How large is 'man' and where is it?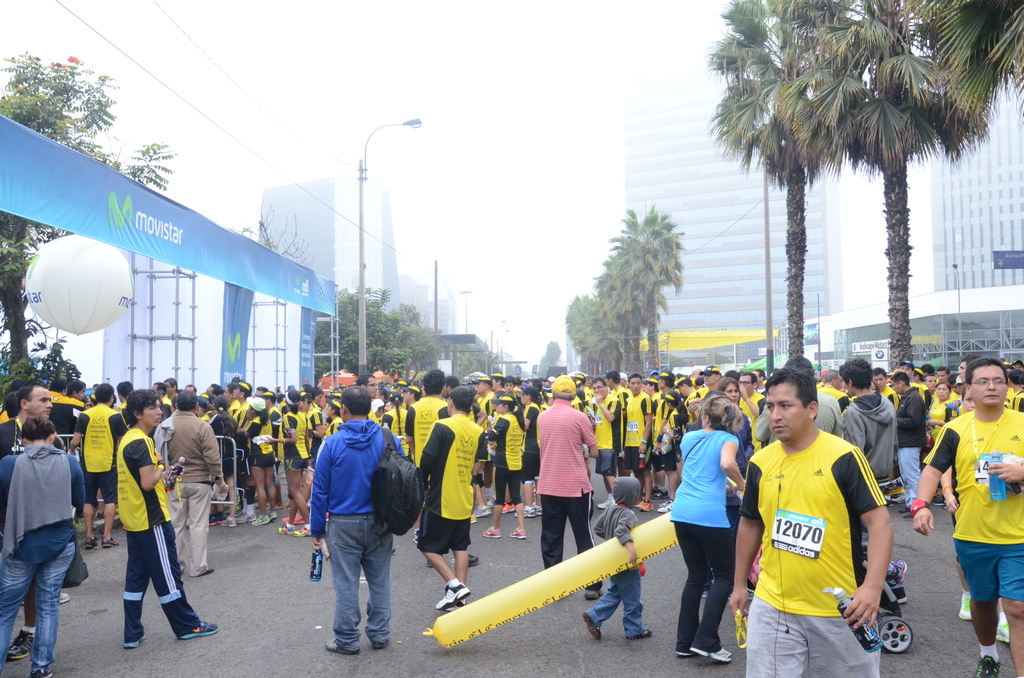
Bounding box: bbox(585, 371, 624, 510).
